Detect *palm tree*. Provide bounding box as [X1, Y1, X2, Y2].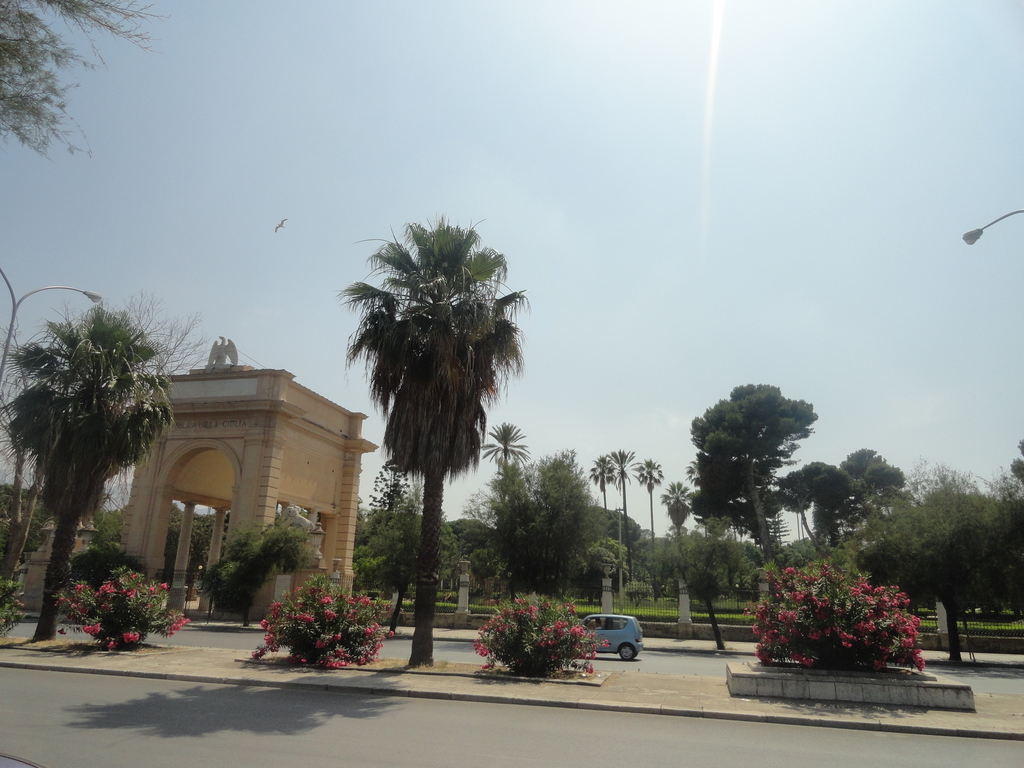
[330, 461, 416, 625].
